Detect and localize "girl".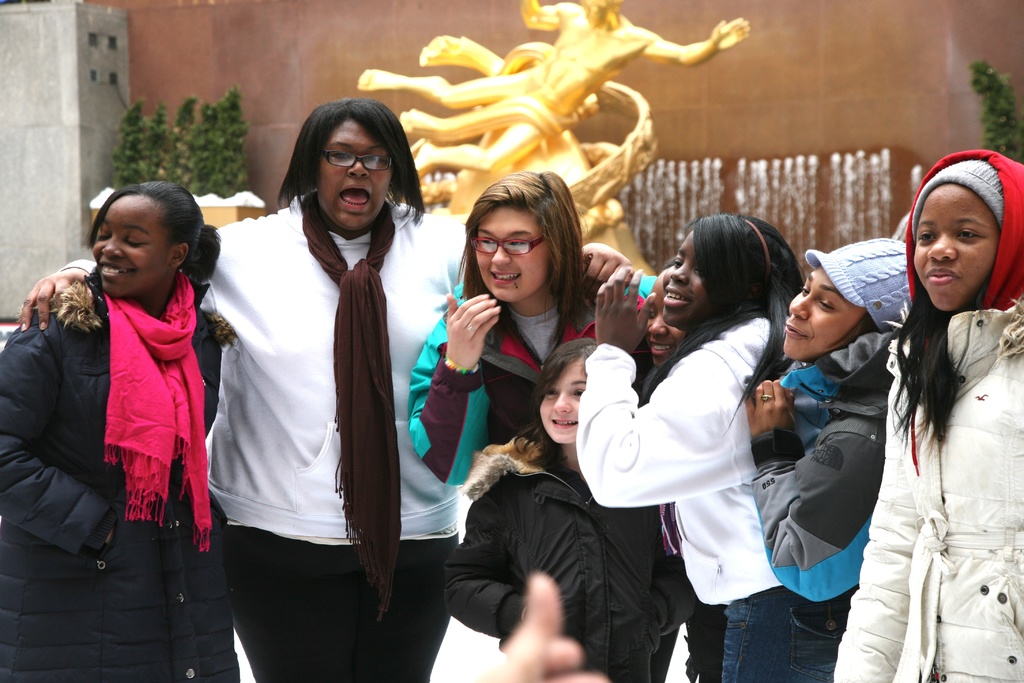
Localized at select_region(583, 220, 832, 672).
